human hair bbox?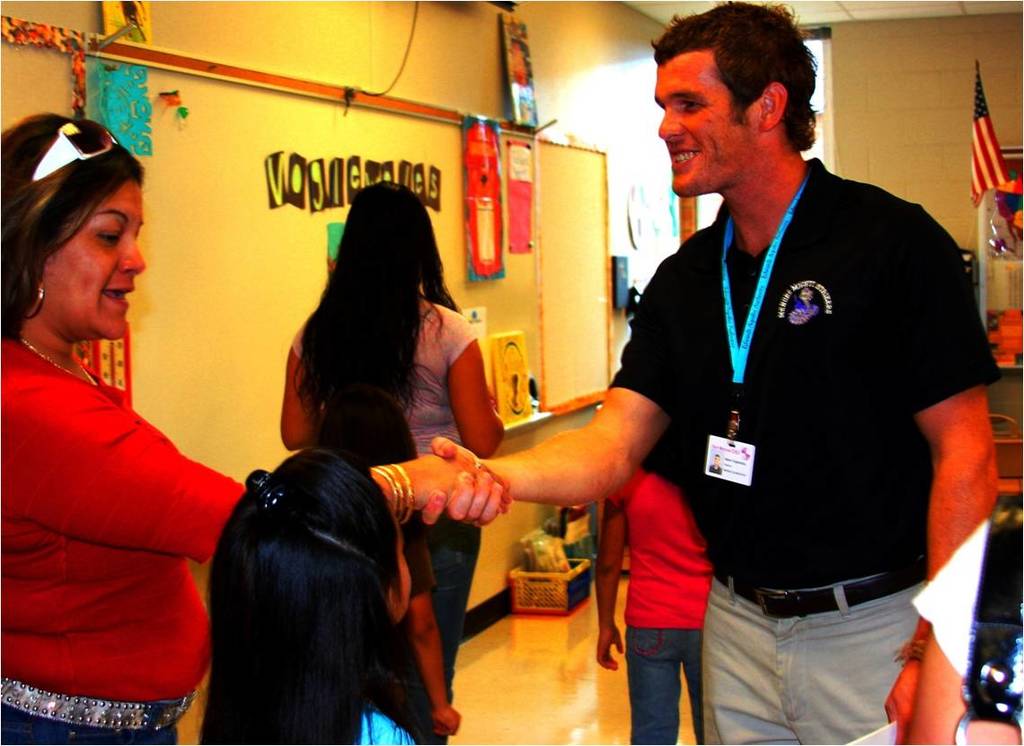
x1=647 y1=0 x2=817 y2=147
